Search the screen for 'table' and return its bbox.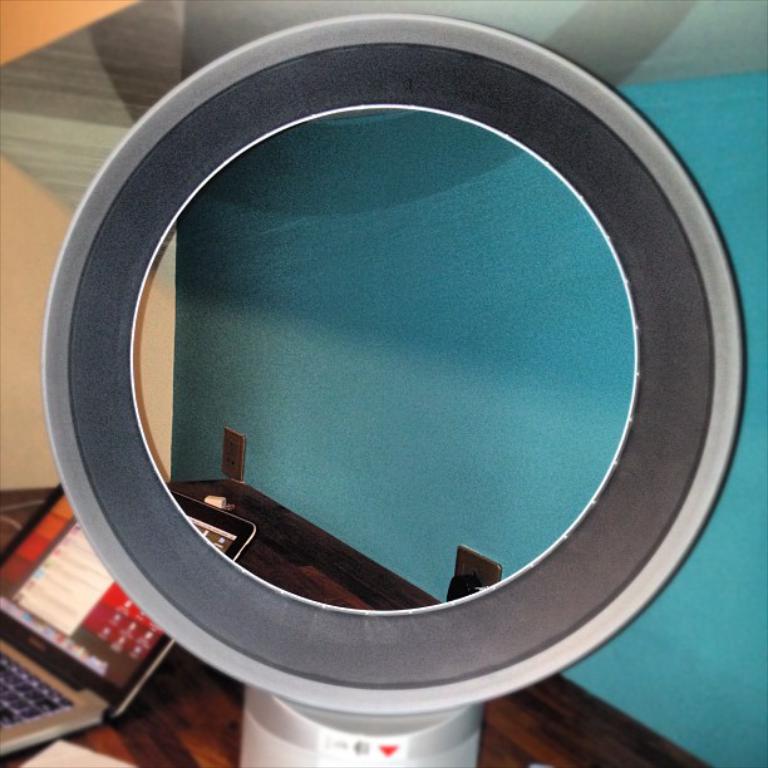
Found: region(0, 471, 717, 767).
